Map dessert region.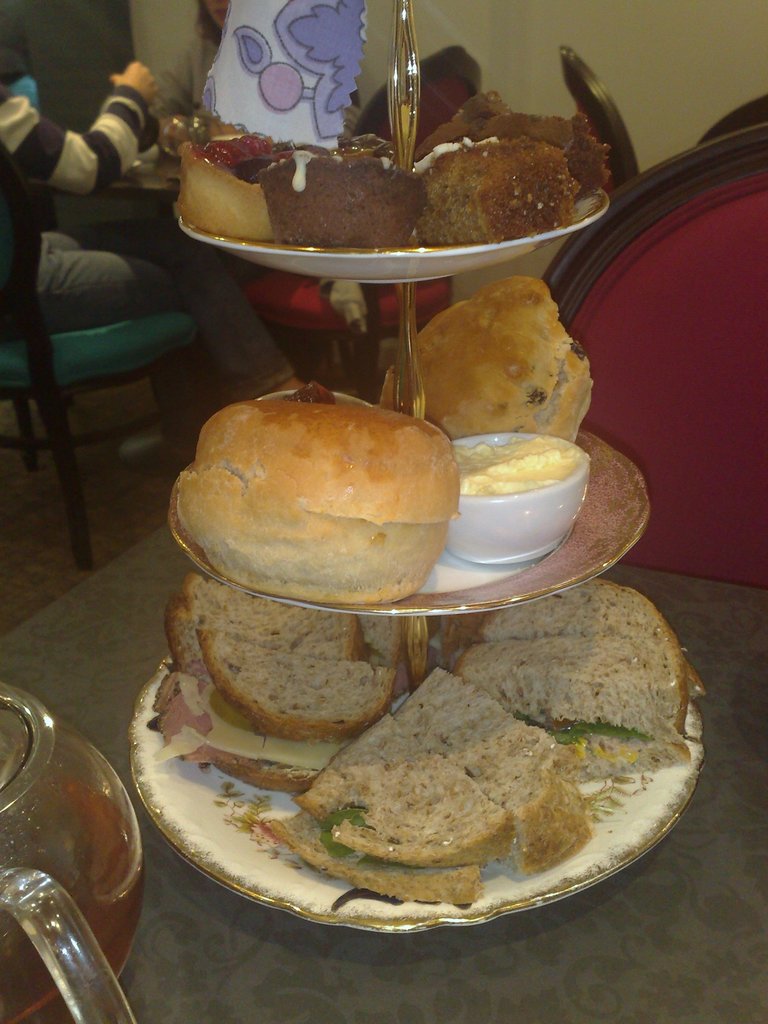
Mapped to (left=179, top=74, right=627, bottom=287).
